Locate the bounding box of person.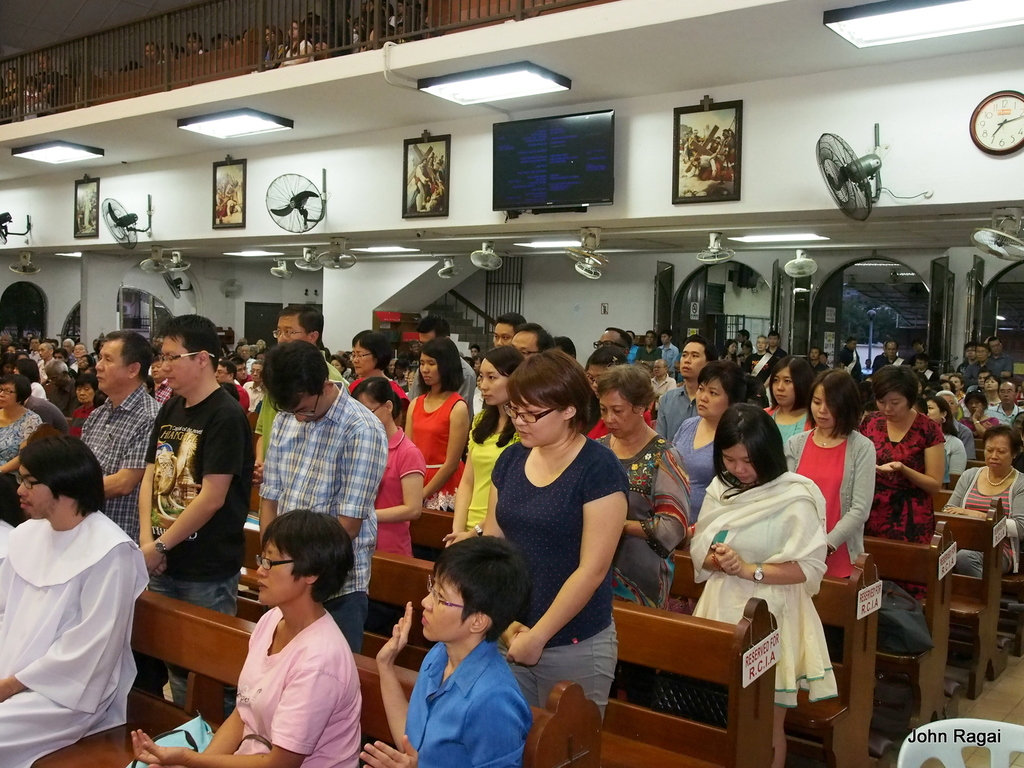
Bounding box: {"x1": 0, "y1": 433, "x2": 151, "y2": 766}.
